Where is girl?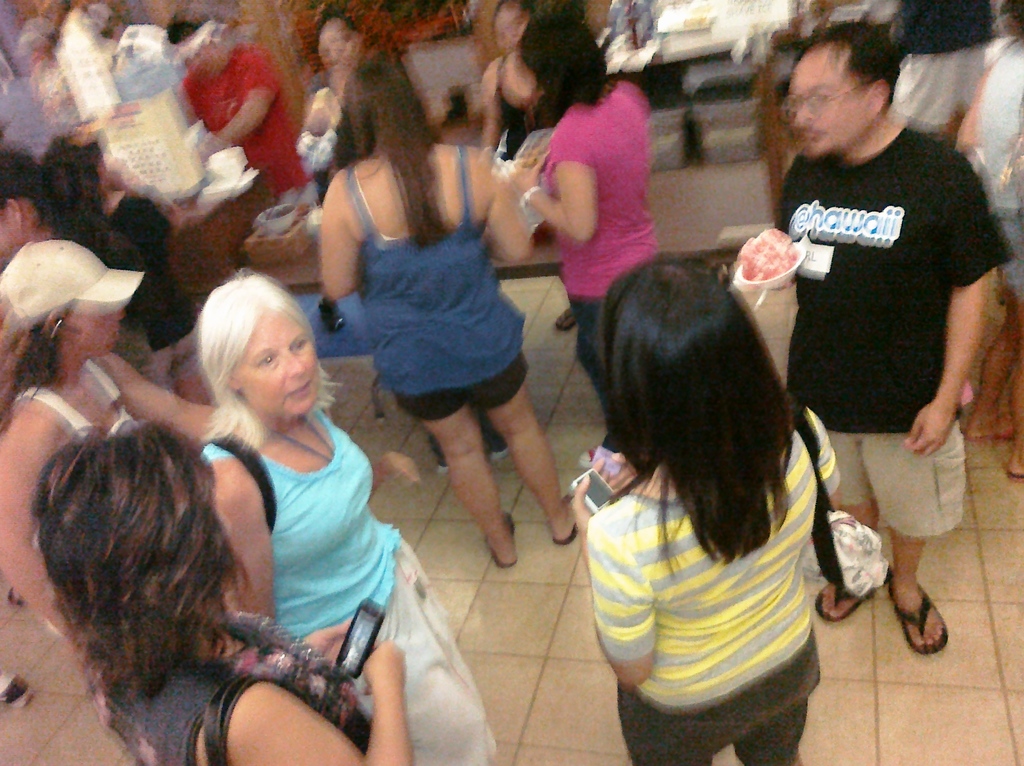
206, 270, 502, 765.
